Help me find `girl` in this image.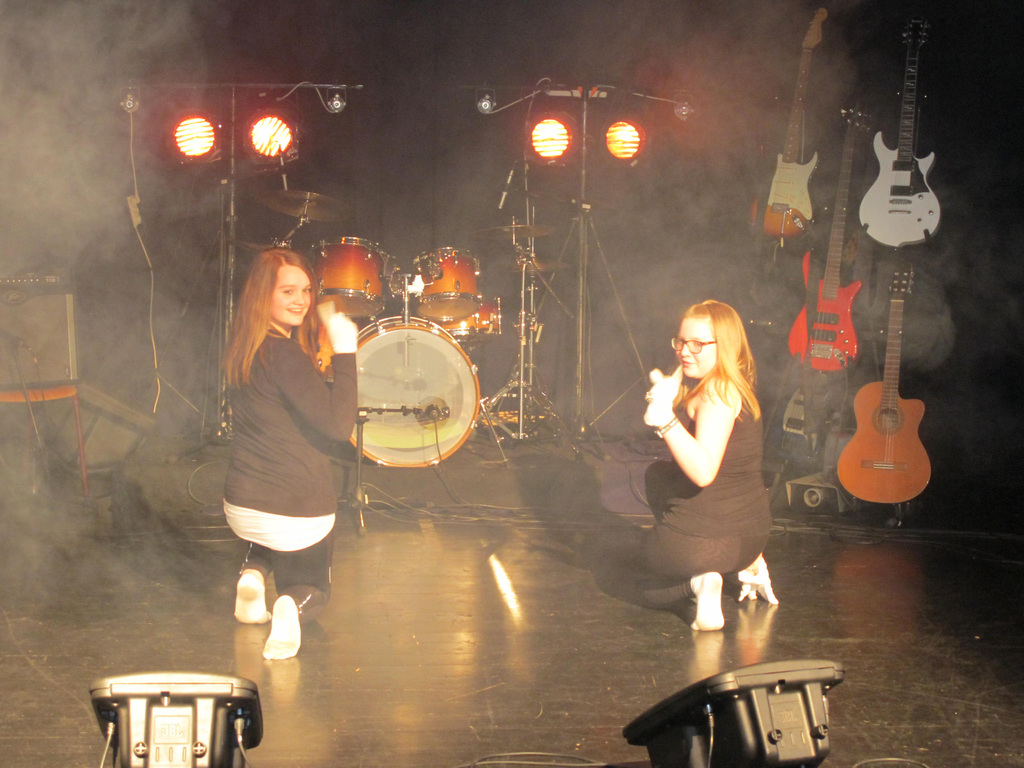
Found it: bbox=[222, 252, 356, 659].
